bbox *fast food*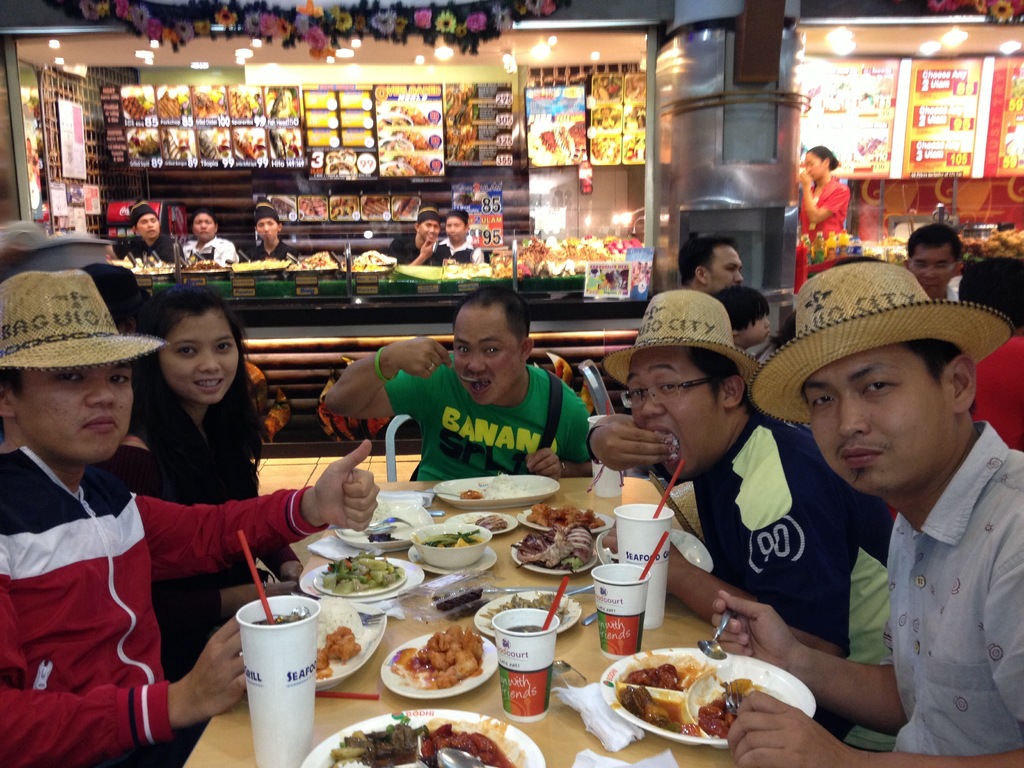
x1=618, y1=654, x2=730, y2=747
